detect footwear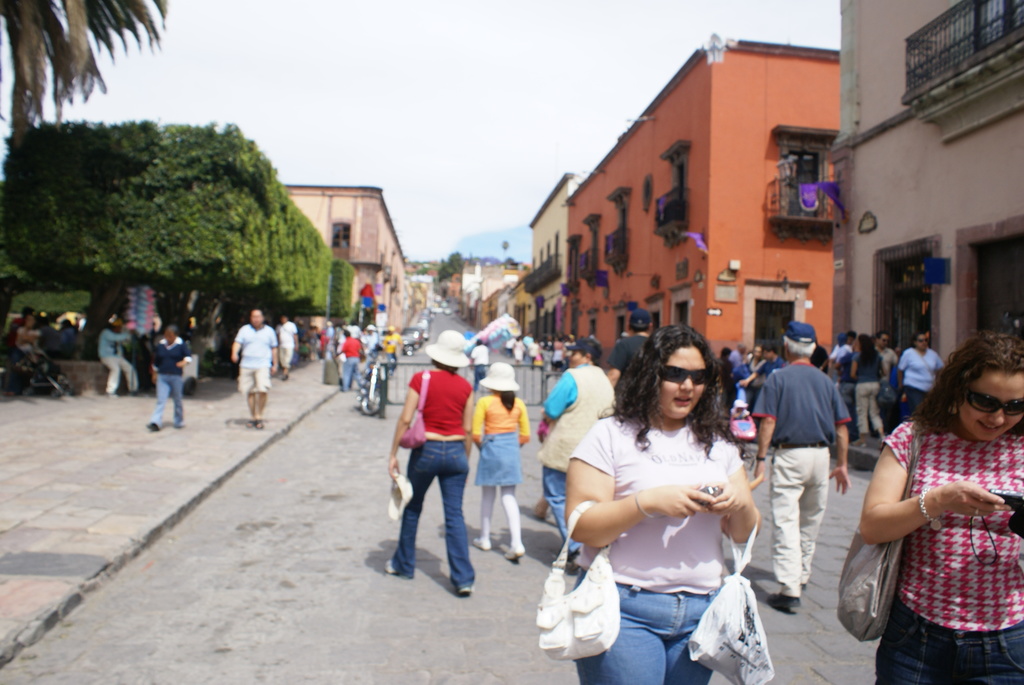
region(879, 437, 887, 445)
